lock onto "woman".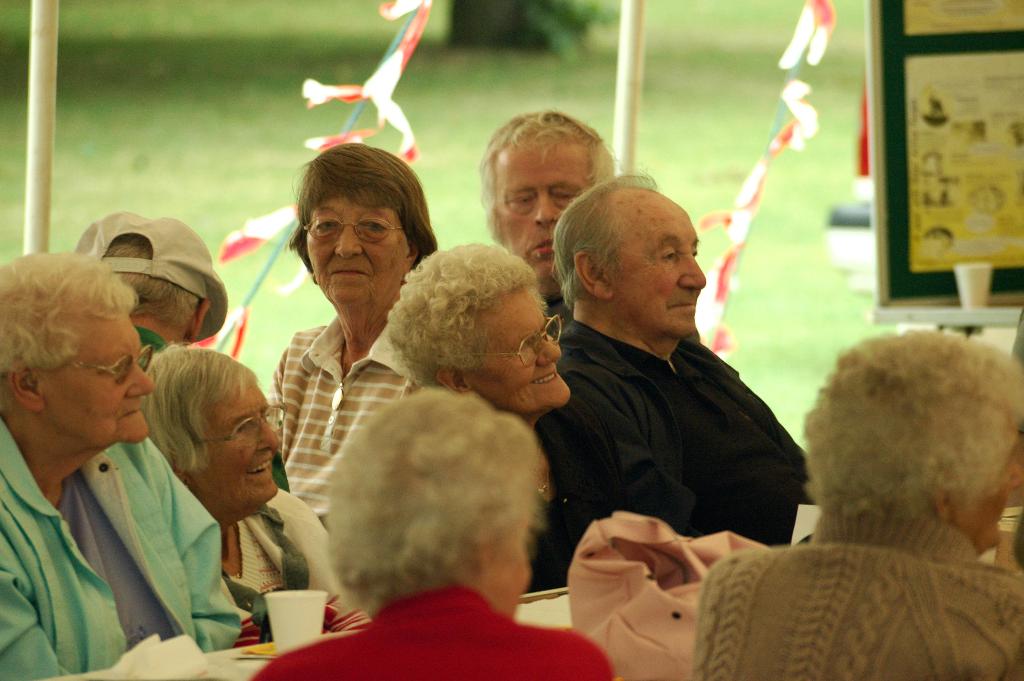
Locked: [left=265, top=140, right=450, bottom=543].
